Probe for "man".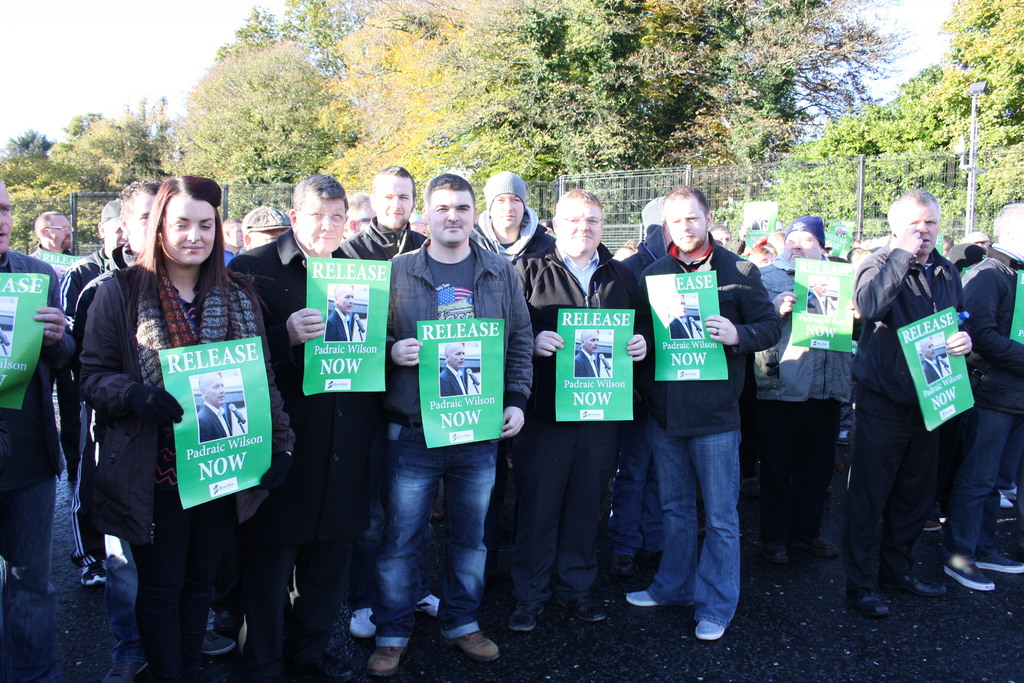
Probe result: 57/185/177/553.
